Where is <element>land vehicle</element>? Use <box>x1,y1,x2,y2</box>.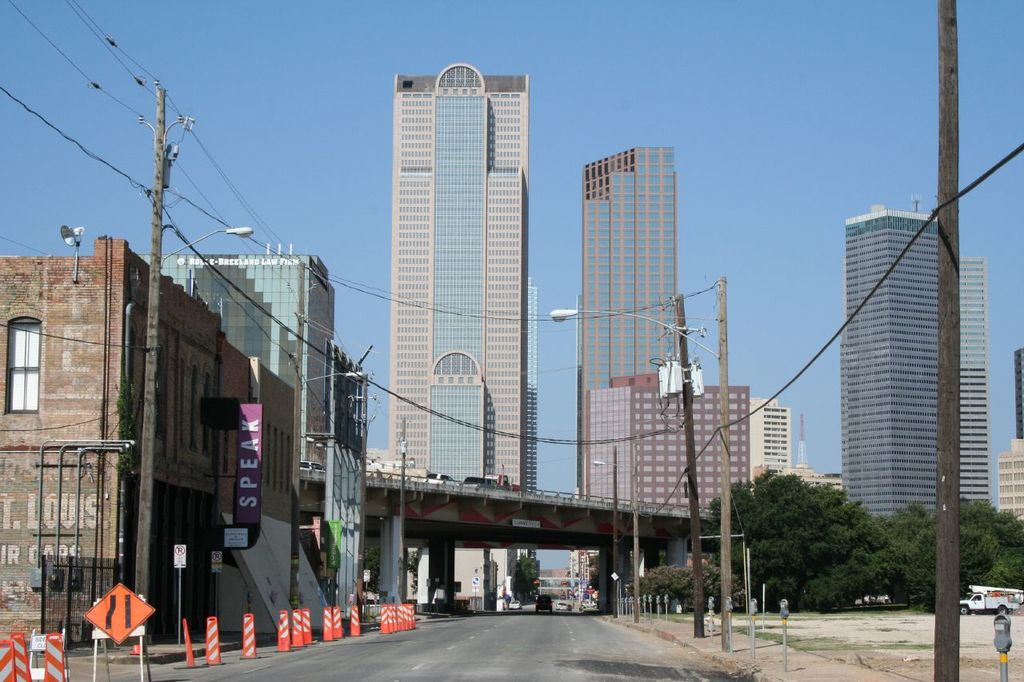
<box>431,472,450,481</box>.
